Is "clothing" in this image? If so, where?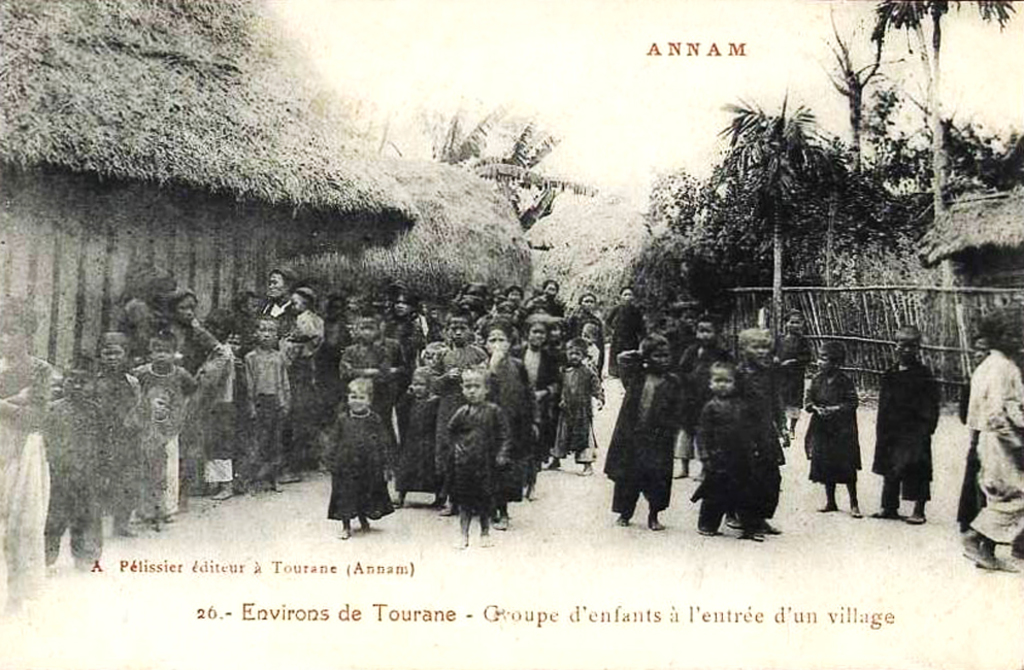
Yes, at bbox(80, 369, 150, 523).
